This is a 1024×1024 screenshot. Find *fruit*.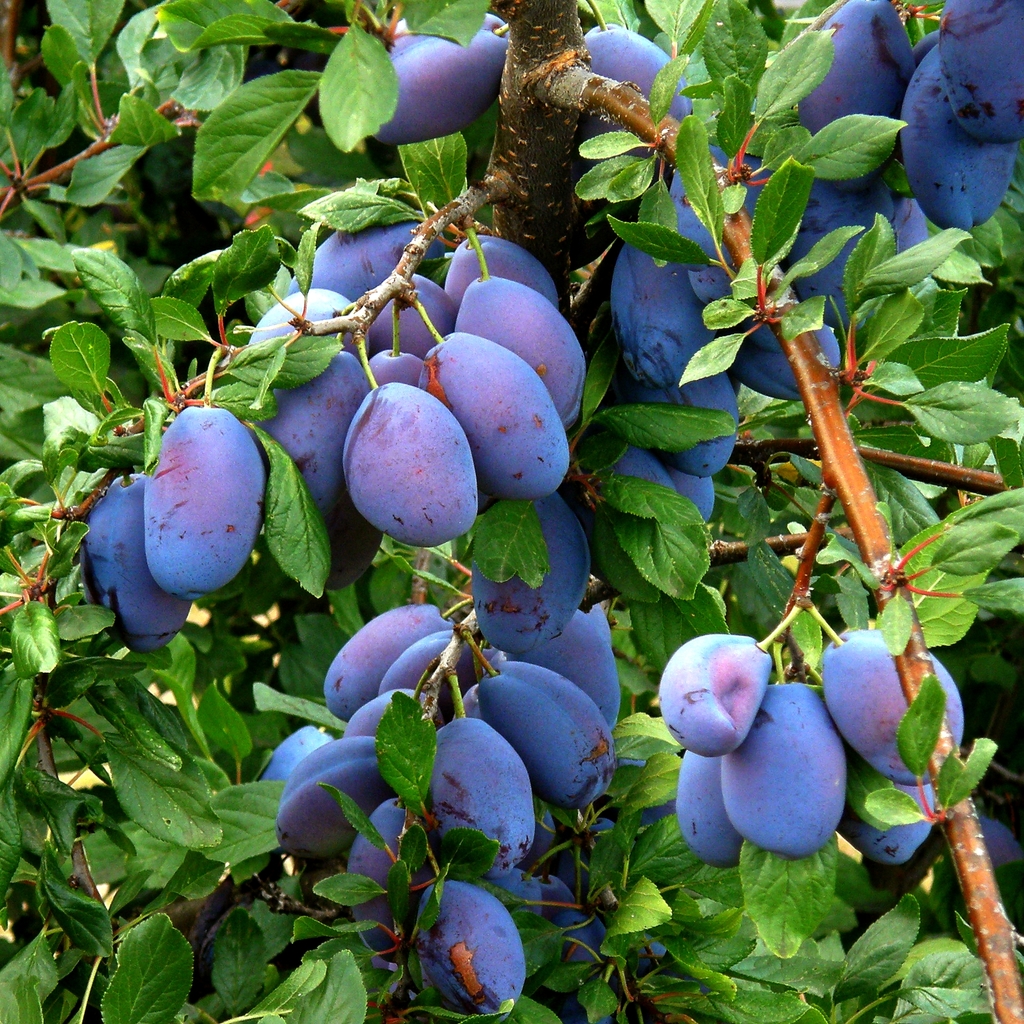
Bounding box: region(585, 21, 695, 125).
